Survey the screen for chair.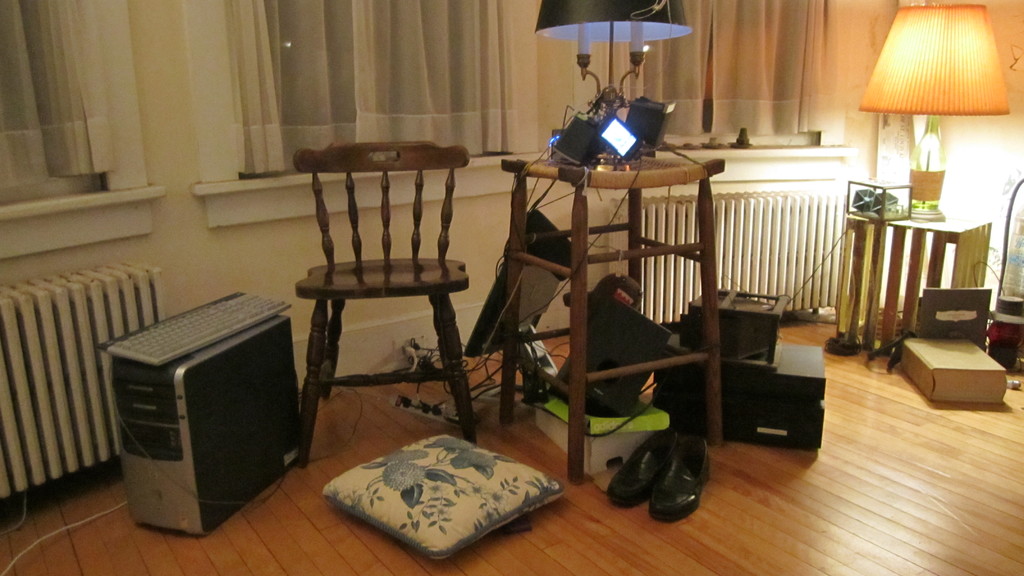
Survey found: 275,114,490,457.
